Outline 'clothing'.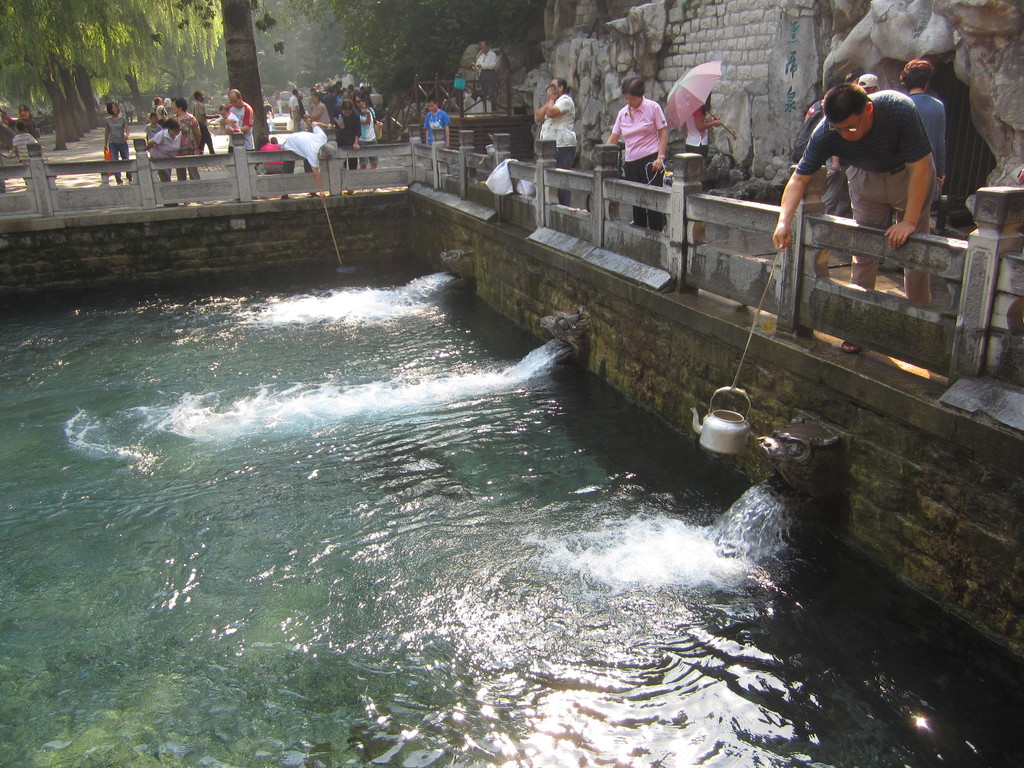
Outline: {"x1": 287, "y1": 125, "x2": 321, "y2": 171}.
